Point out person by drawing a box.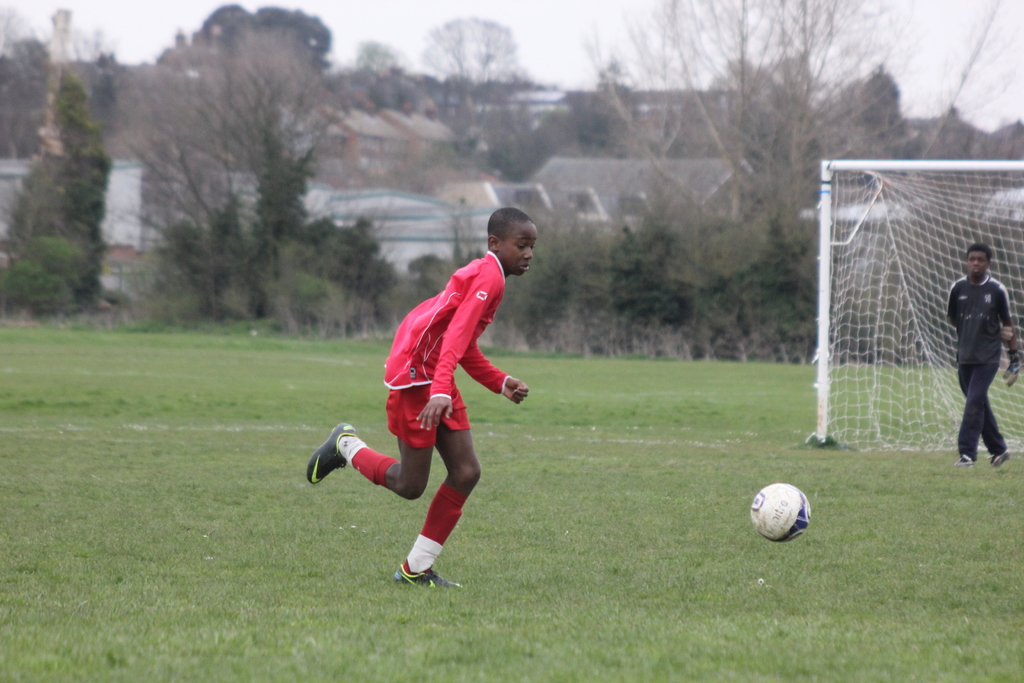
(343,208,531,588).
